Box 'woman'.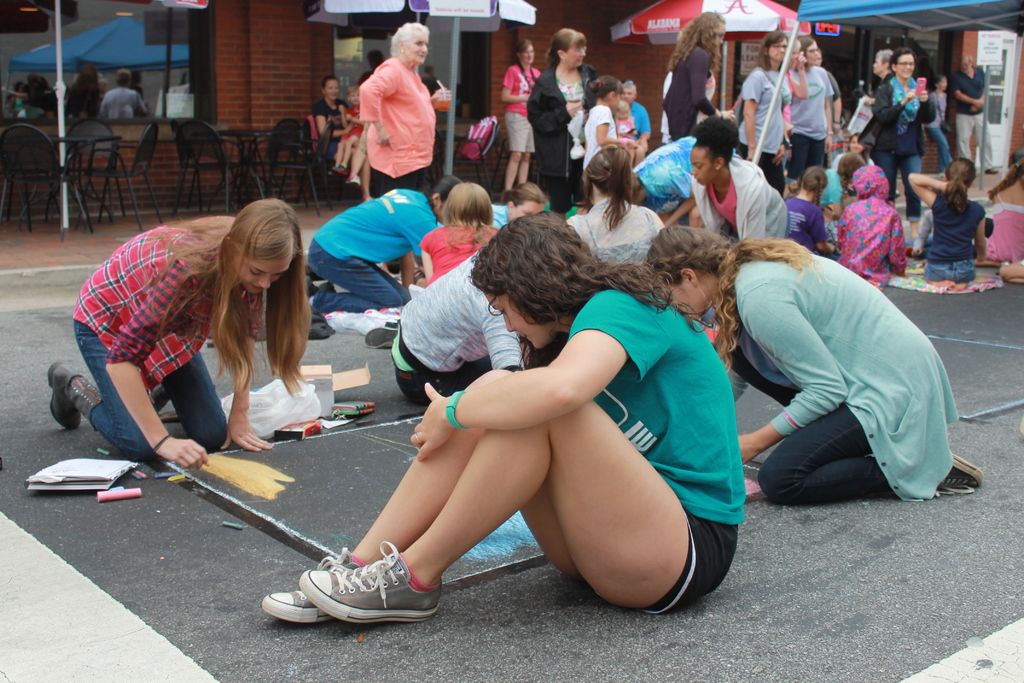
x1=662 y1=10 x2=735 y2=138.
